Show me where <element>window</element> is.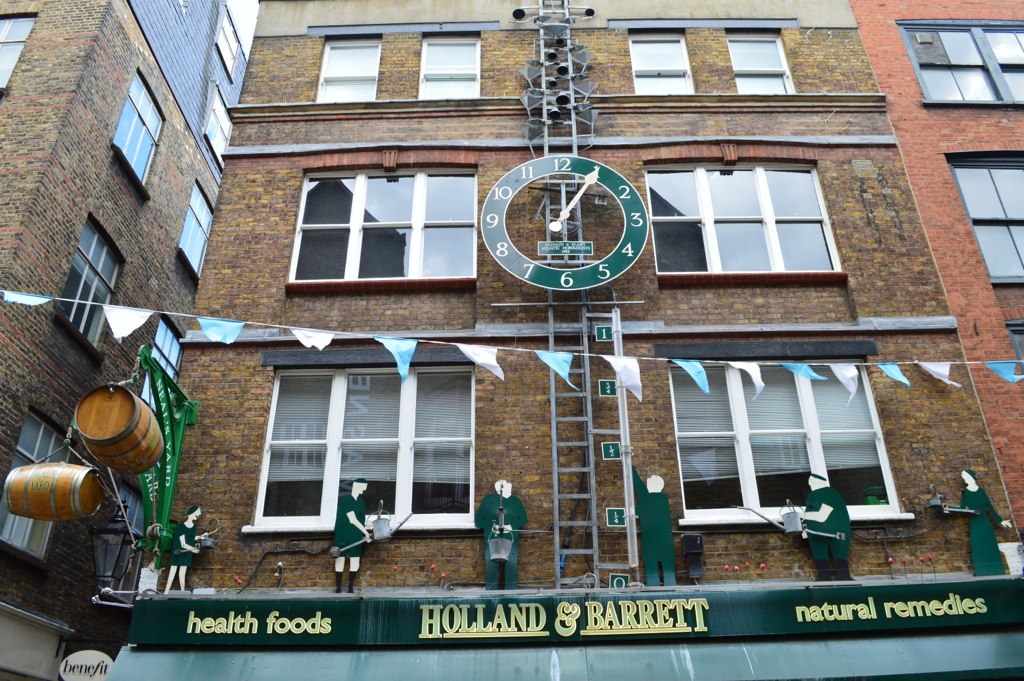
<element>window</element> is at (left=720, top=25, right=791, bottom=101).
